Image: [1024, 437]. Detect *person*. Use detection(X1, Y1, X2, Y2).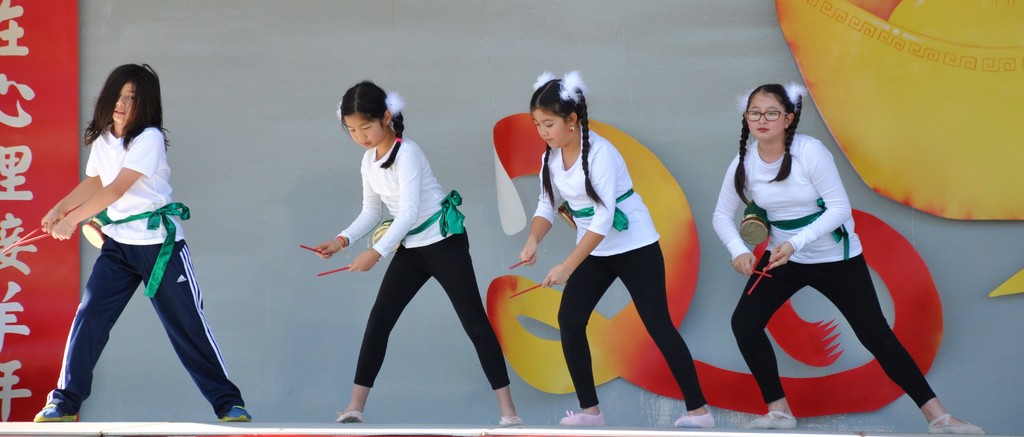
detection(711, 82, 991, 436).
